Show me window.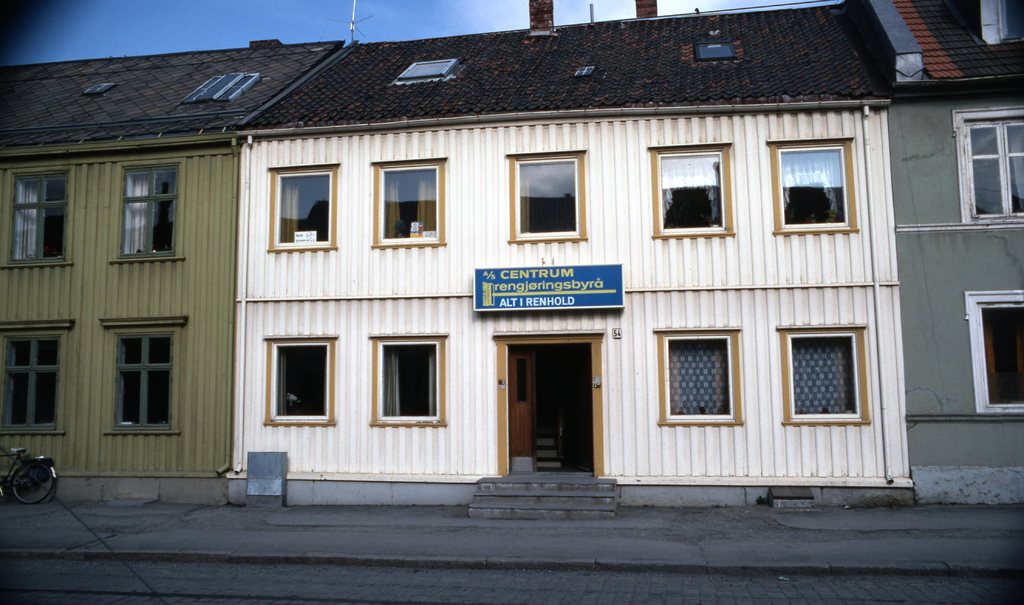
window is here: [left=273, top=168, right=332, bottom=248].
